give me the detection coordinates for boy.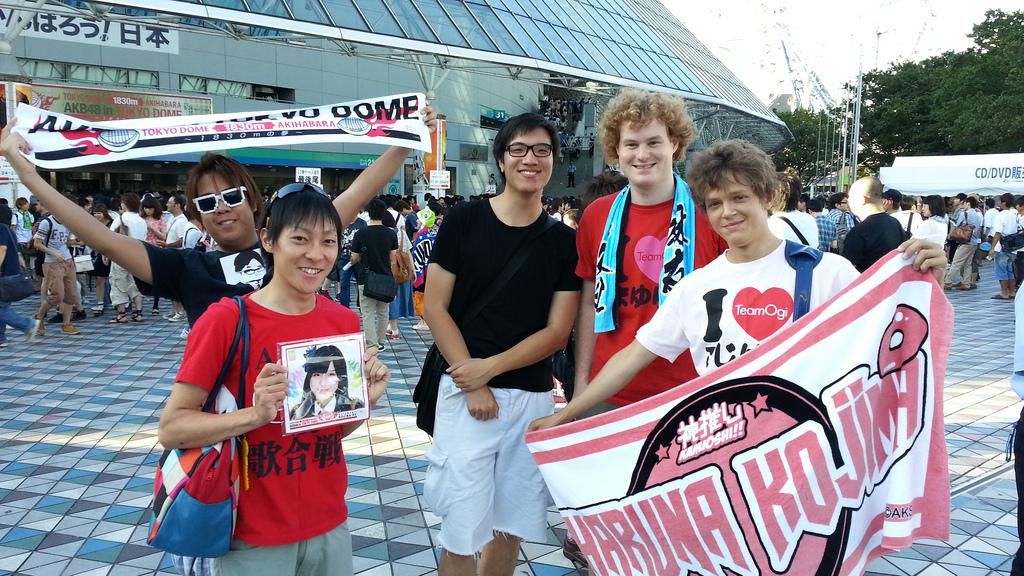
bbox=[0, 109, 444, 330].
